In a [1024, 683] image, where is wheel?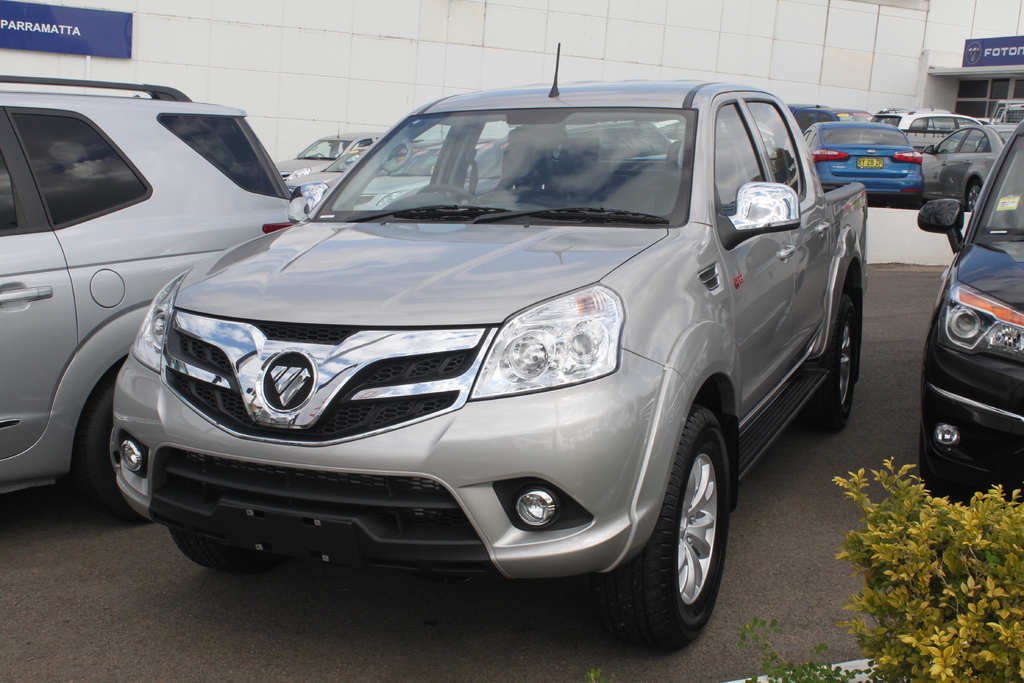
{"left": 168, "top": 529, "right": 278, "bottom": 573}.
